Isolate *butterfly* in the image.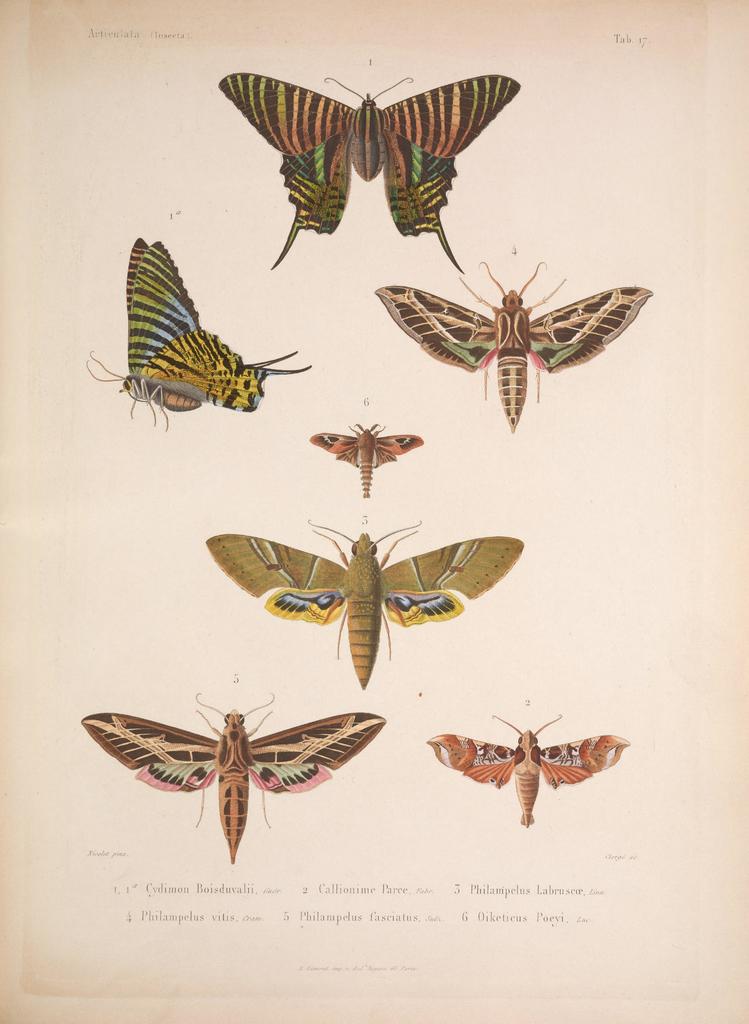
Isolated region: 310,422,426,500.
